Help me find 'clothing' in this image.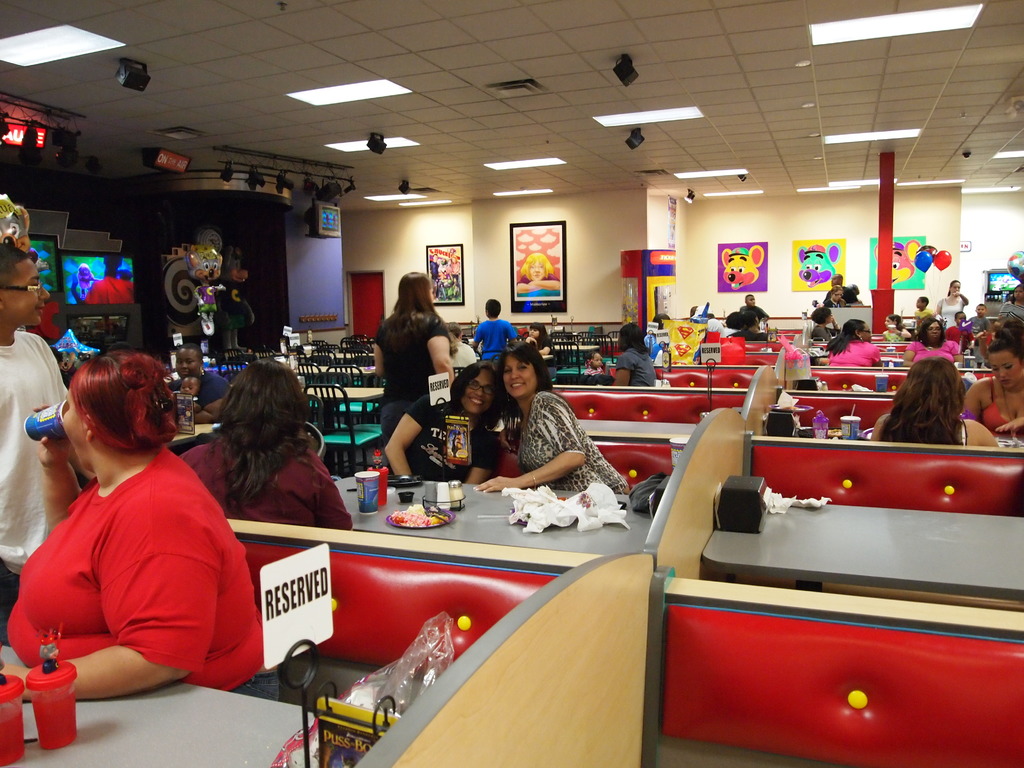
Found it: <box>979,378,1023,442</box>.
